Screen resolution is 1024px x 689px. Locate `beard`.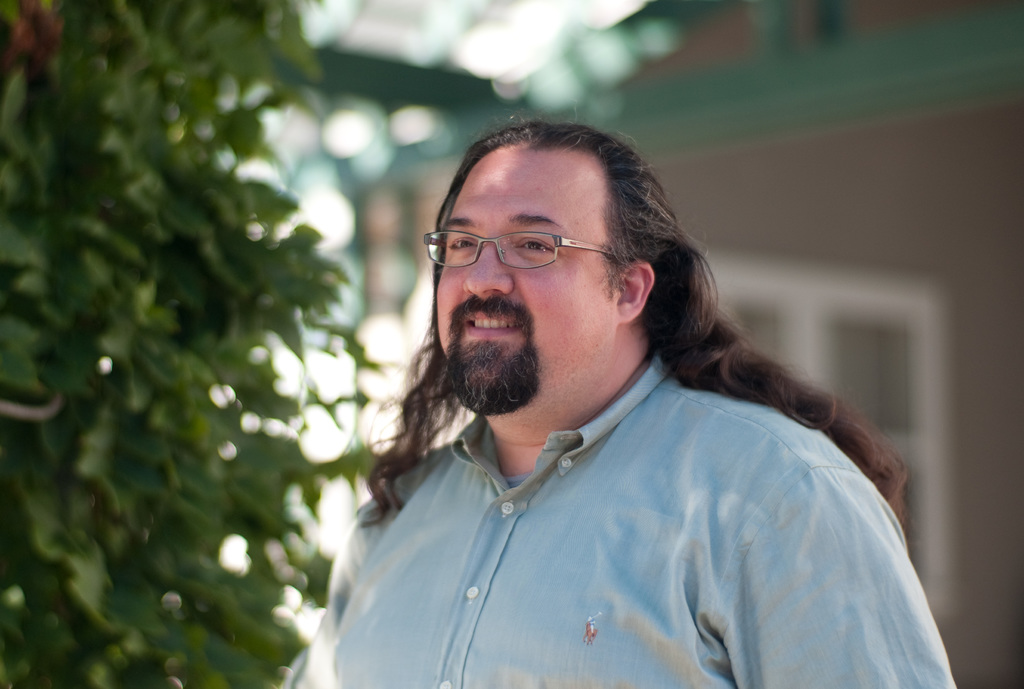
[442,295,541,415].
